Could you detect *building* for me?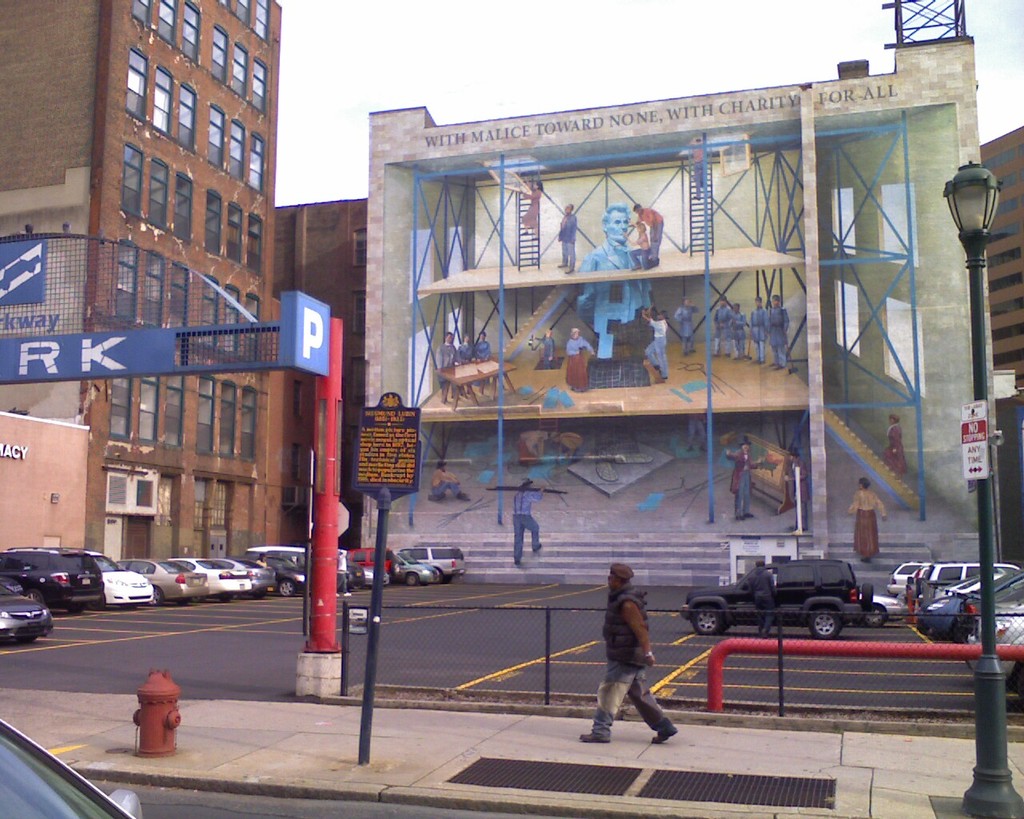
Detection result: crop(978, 126, 1020, 530).
